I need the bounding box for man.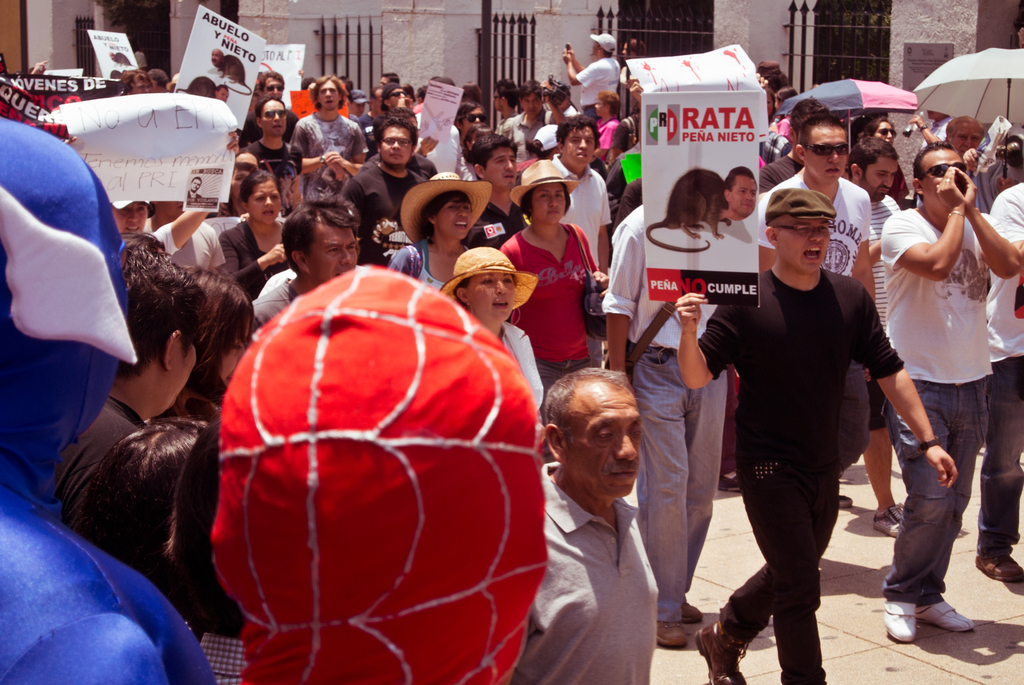
Here it is: pyautogui.locateOnScreen(289, 74, 366, 201).
